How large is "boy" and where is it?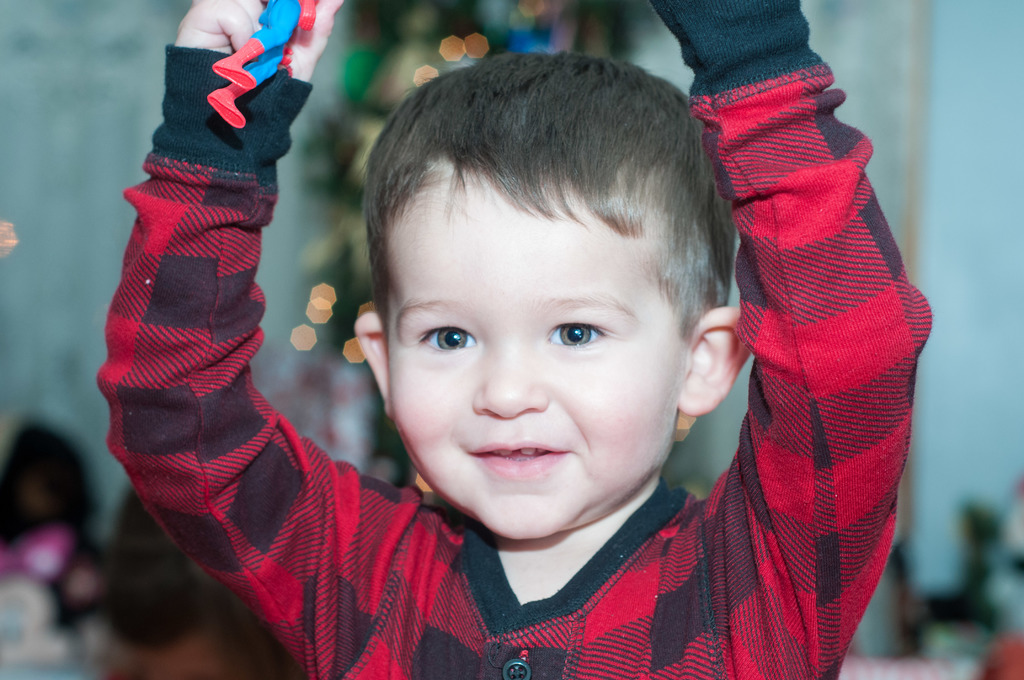
Bounding box: box=[93, 0, 933, 679].
